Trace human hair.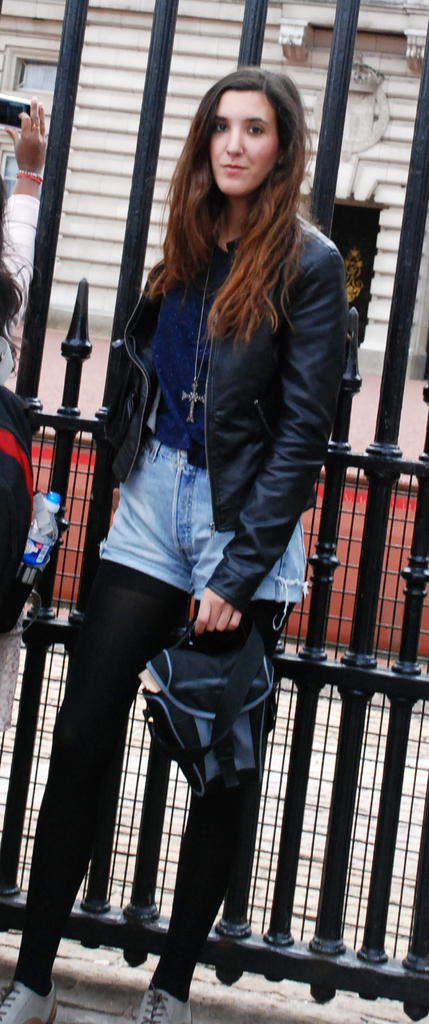
Traced to bbox=(147, 56, 317, 352).
